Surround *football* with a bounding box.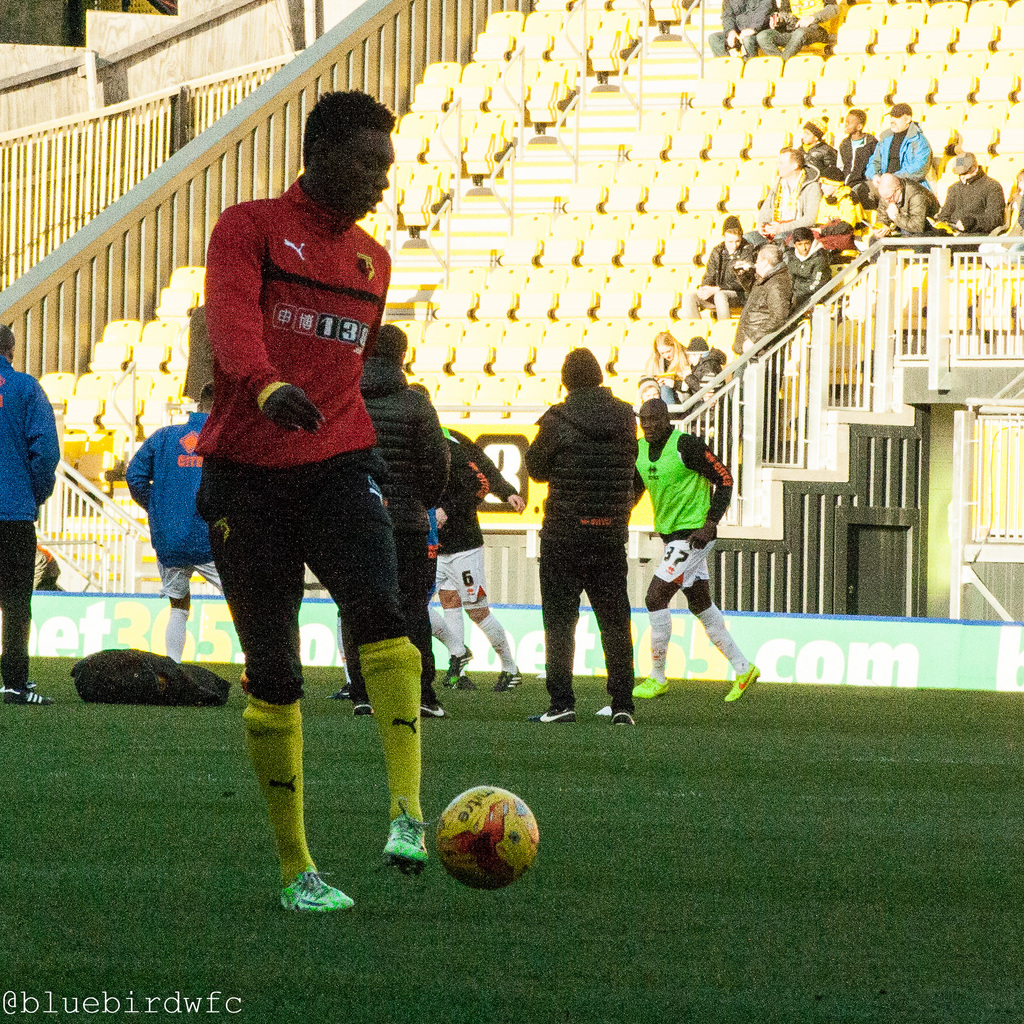
BBox(426, 783, 543, 893).
